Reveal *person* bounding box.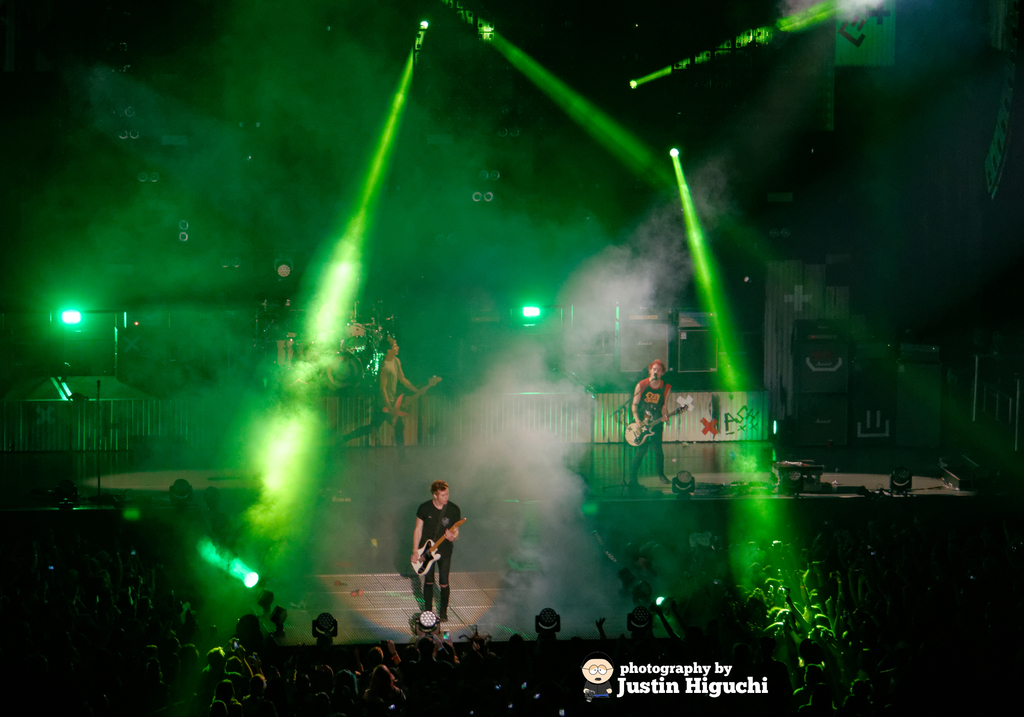
Revealed: BBox(629, 355, 678, 490).
